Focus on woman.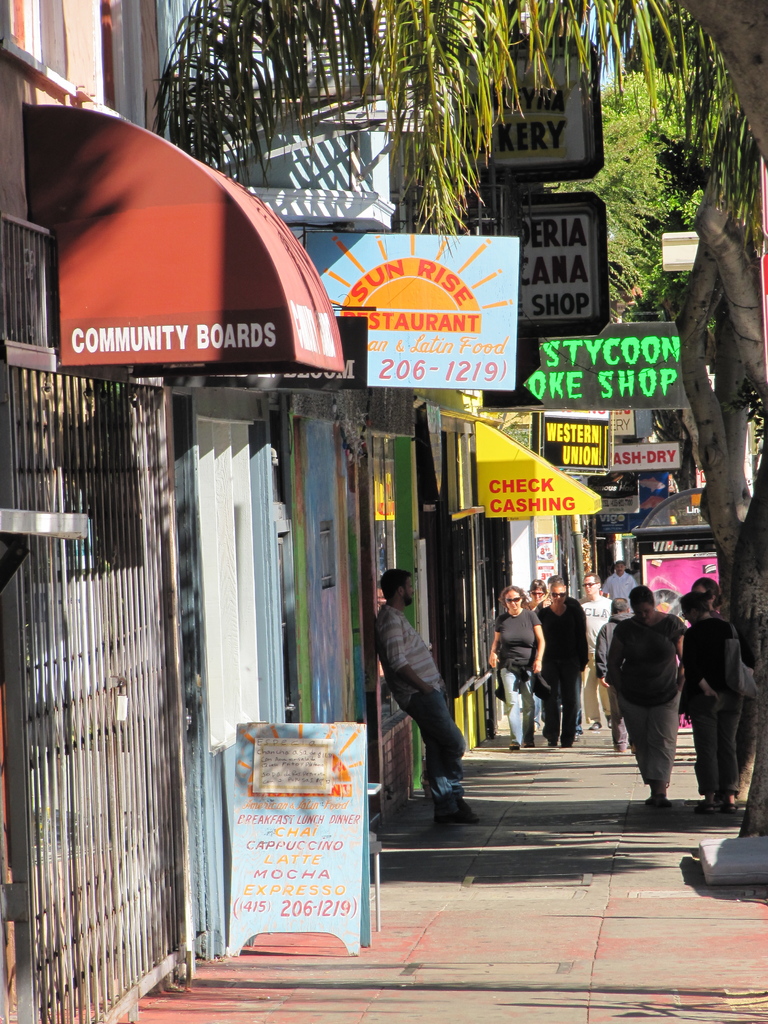
Focused at {"x1": 676, "y1": 586, "x2": 746, "y2": 818}.
